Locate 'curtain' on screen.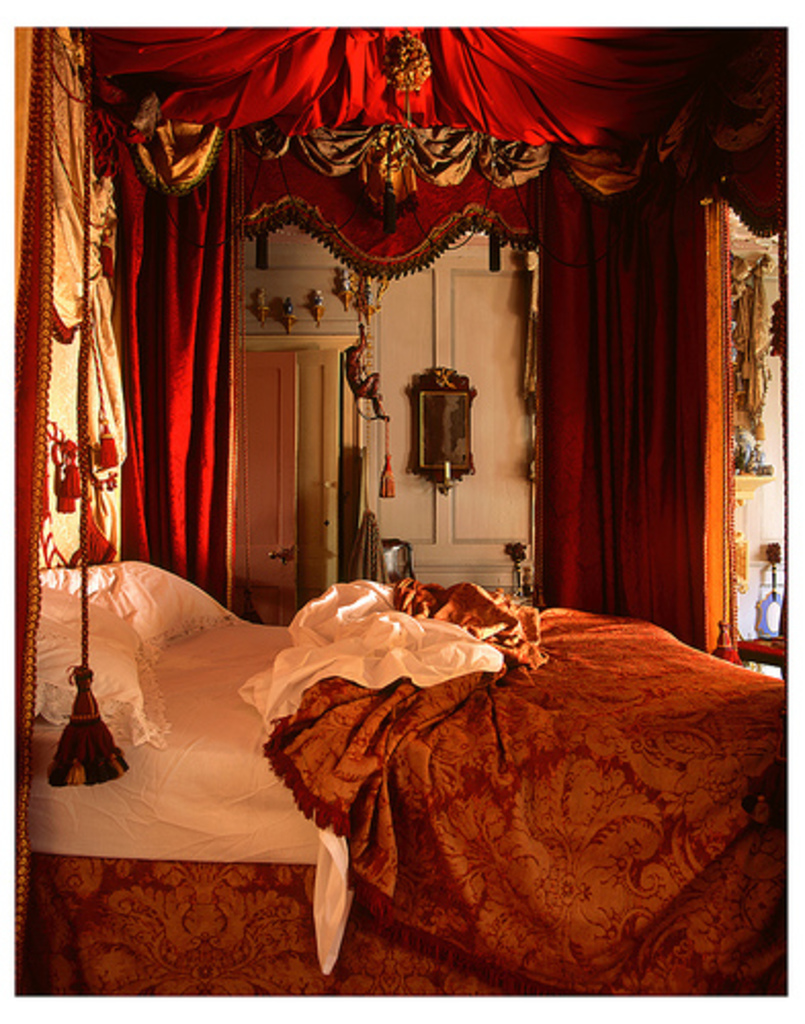
On screen at l=117, t=150, r=694, b=618.
